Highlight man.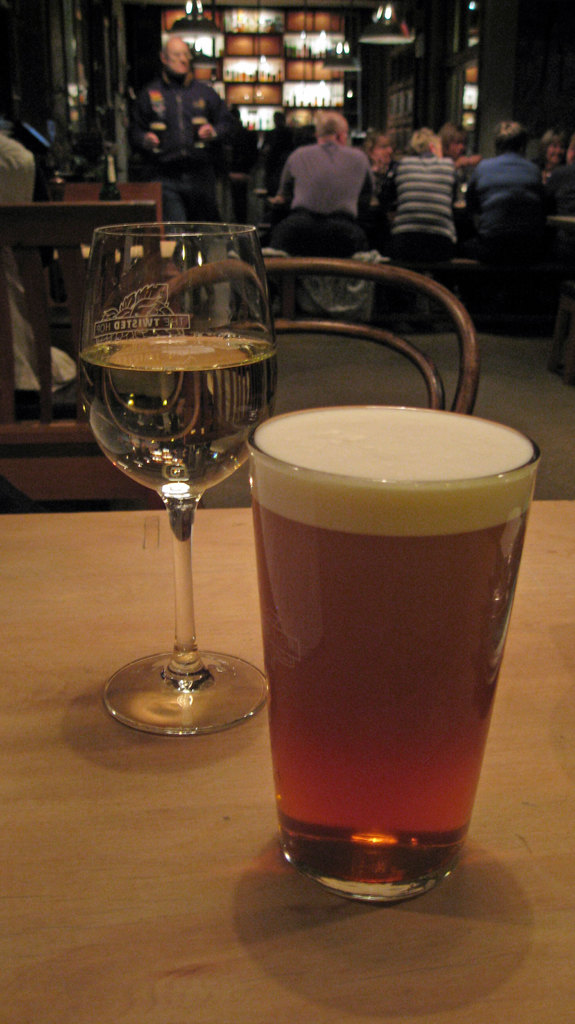
Highlighted region: <region>462, 120, 549, 225</region>.
